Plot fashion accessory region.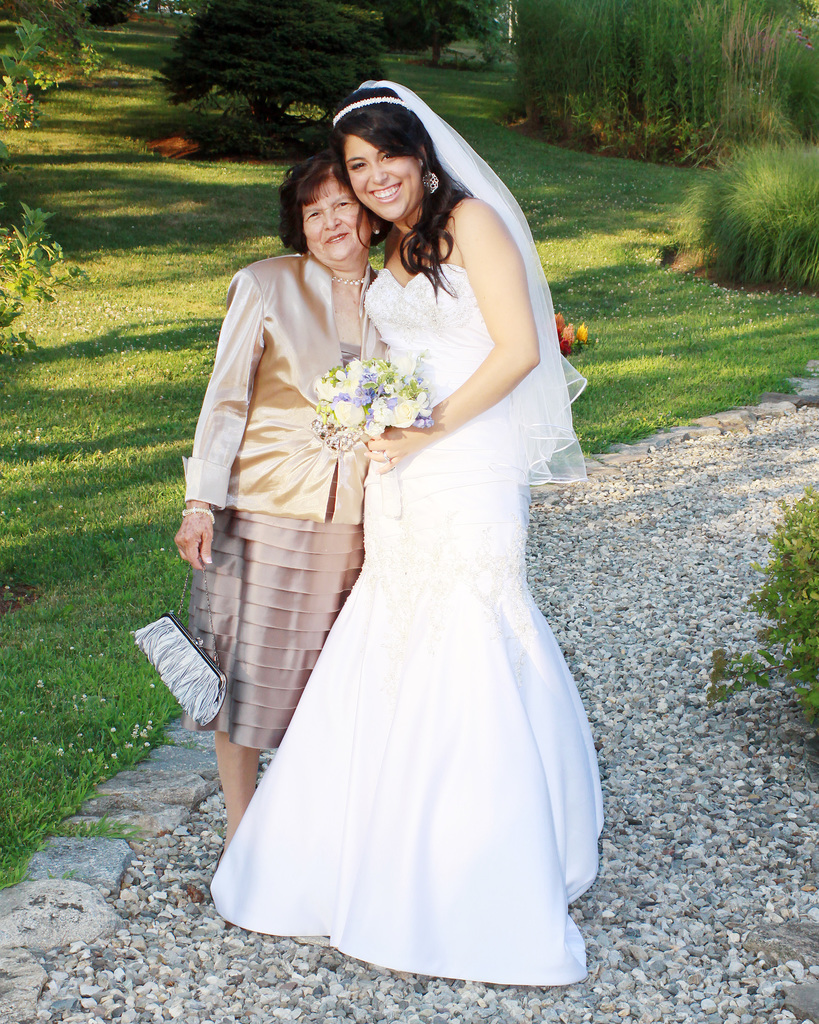
Plotted at pyautogui.locateOnScreen(371, 229, 381, 238).
